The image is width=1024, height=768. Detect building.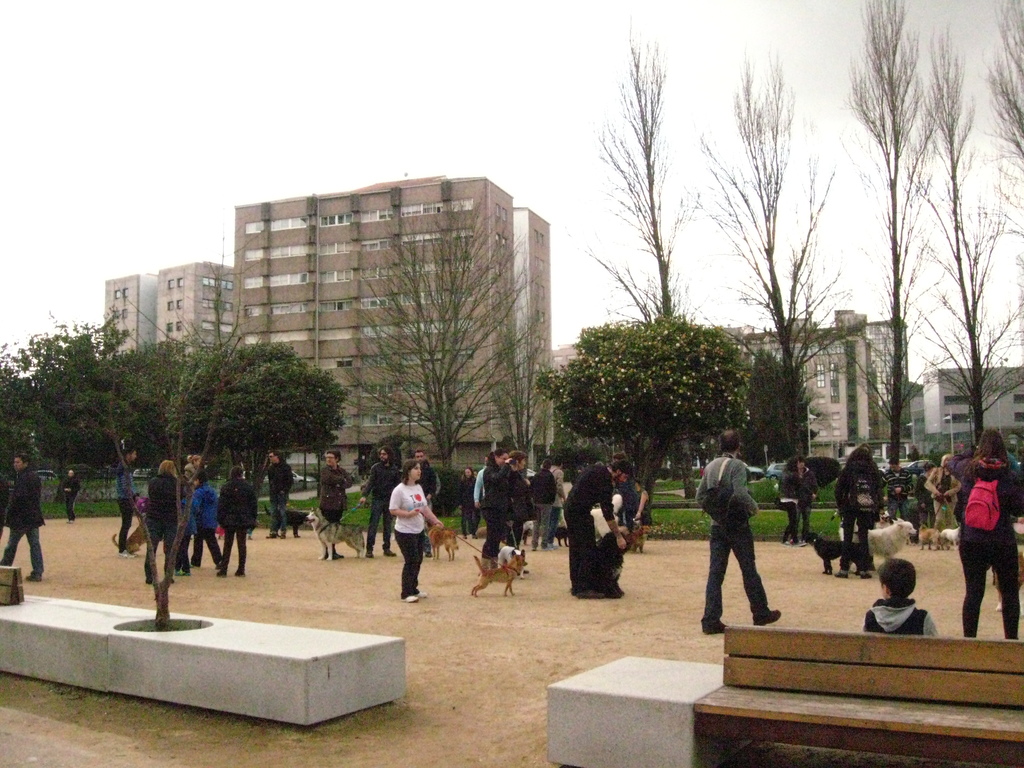
Detection: x1=108 y1=250 x2=246 y2=349.
